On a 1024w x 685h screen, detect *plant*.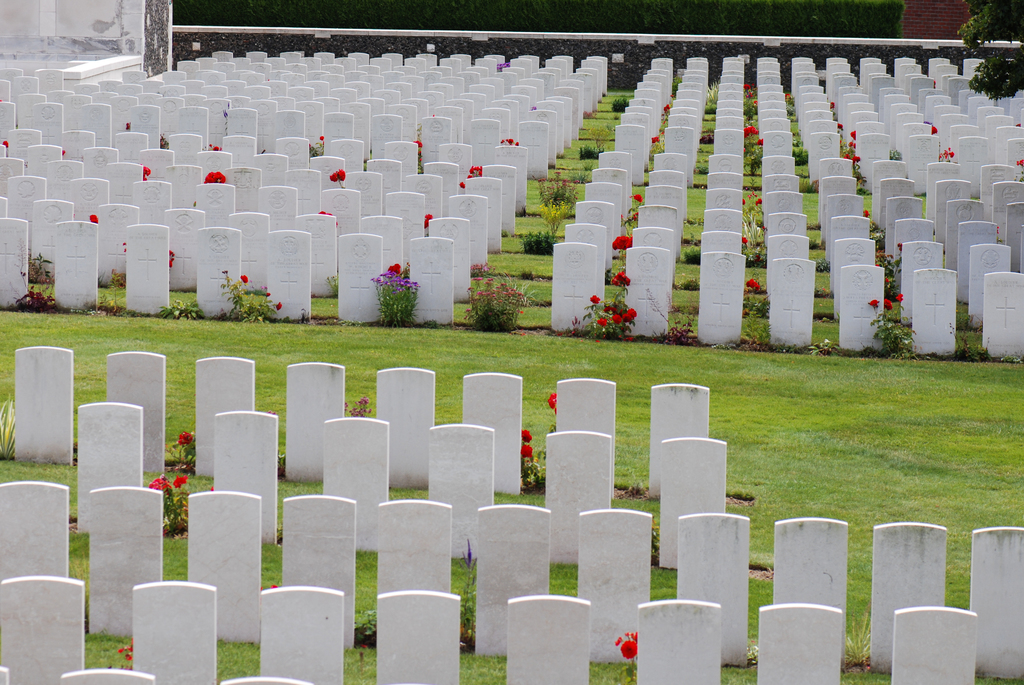
(x1=368, y1=261, x2=424, y2=324).
